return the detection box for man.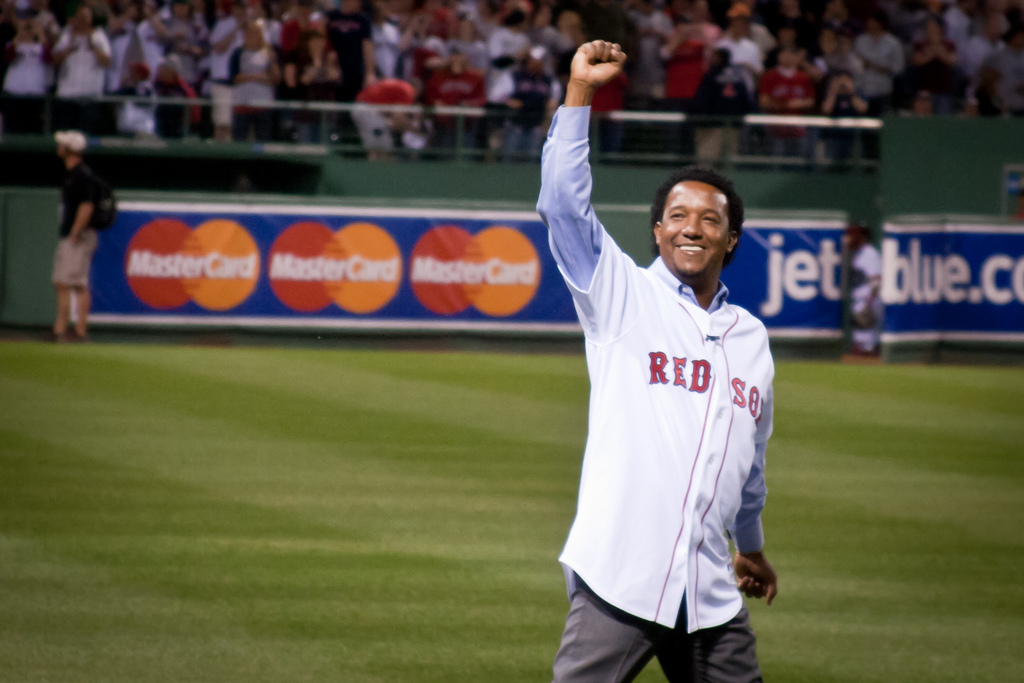
detection(54, 124, 122, 341).
